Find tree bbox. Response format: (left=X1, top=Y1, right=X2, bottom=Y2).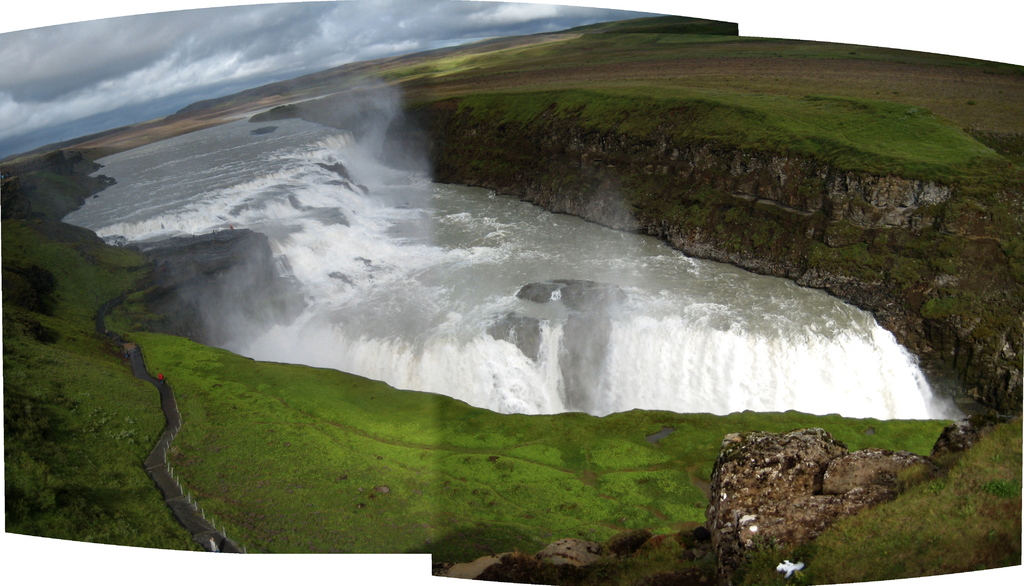
(left=18, top=263, right=58, bottom=306).
